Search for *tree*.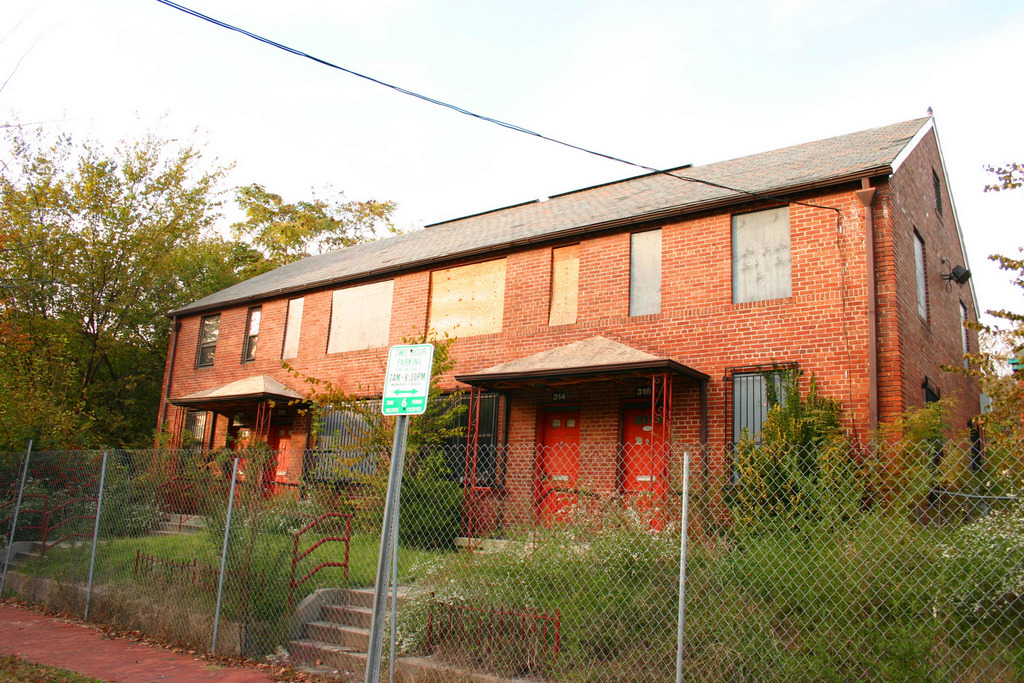
Found at l=387, t=324, r=473, b=493.
